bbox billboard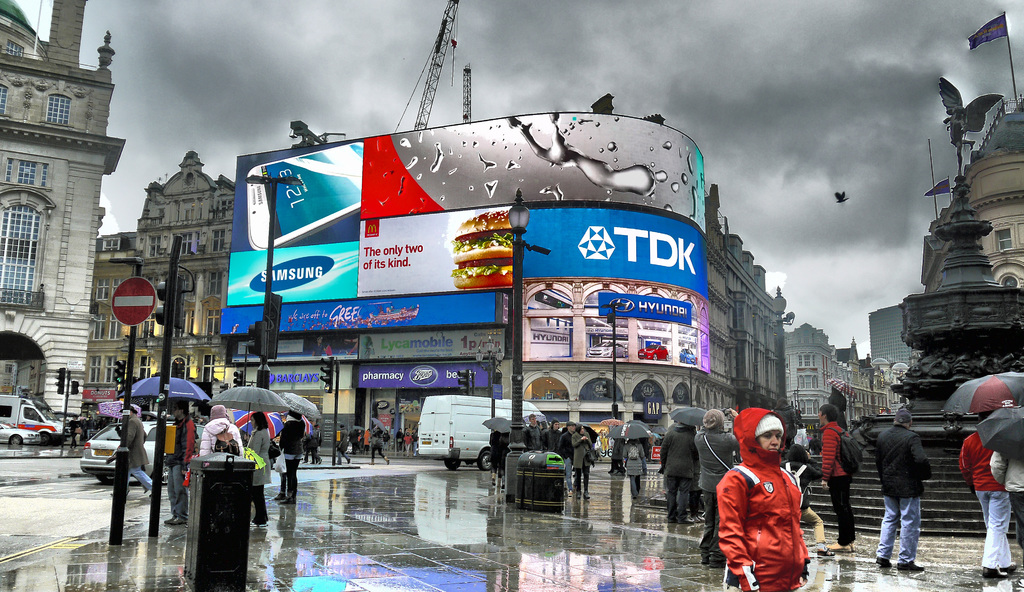
(204, 289, 499, 339)
